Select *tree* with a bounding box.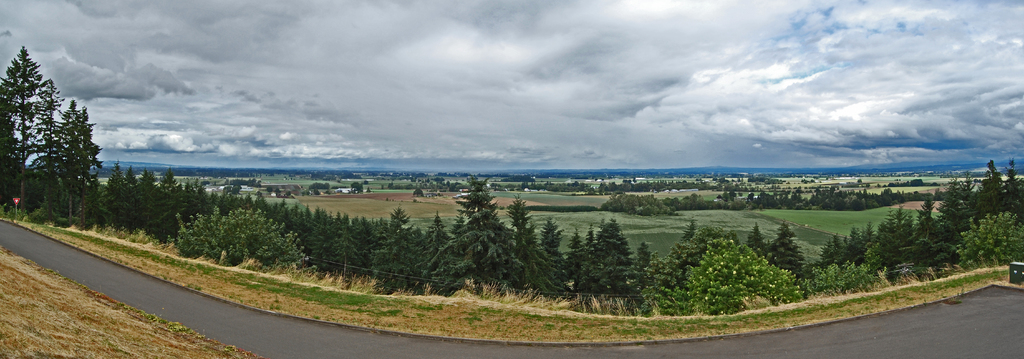
box=[369, 210, 421, 296].
